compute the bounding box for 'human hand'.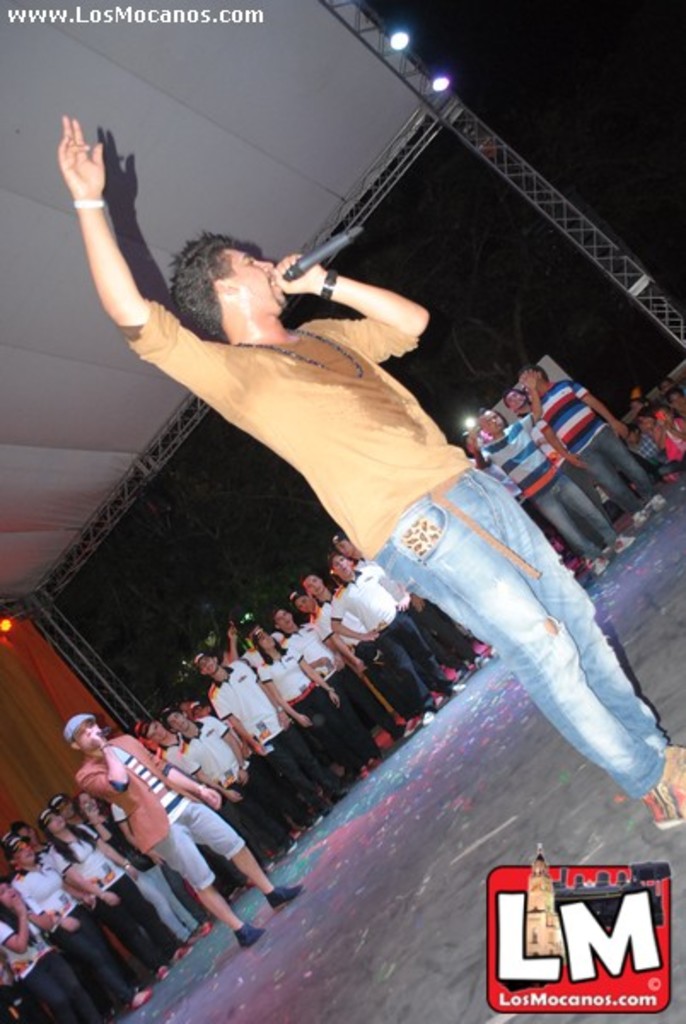
crop(85, 806, 101, 821).
